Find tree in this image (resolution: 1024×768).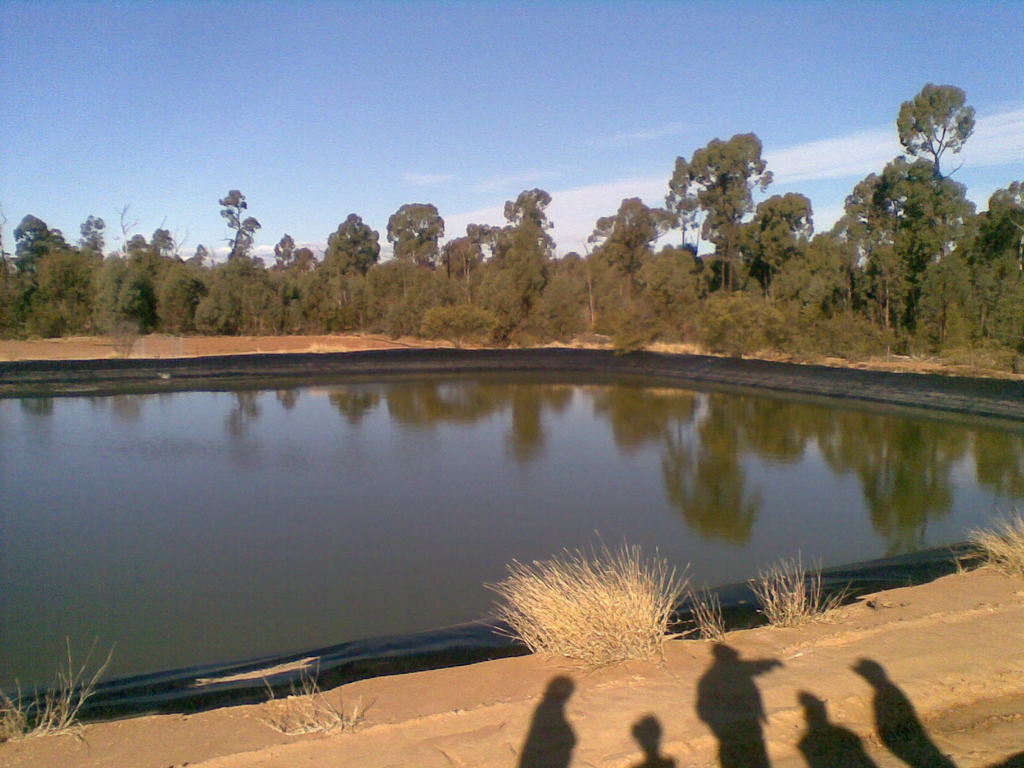
[left=129, top=229, right=178, bottom=268].
